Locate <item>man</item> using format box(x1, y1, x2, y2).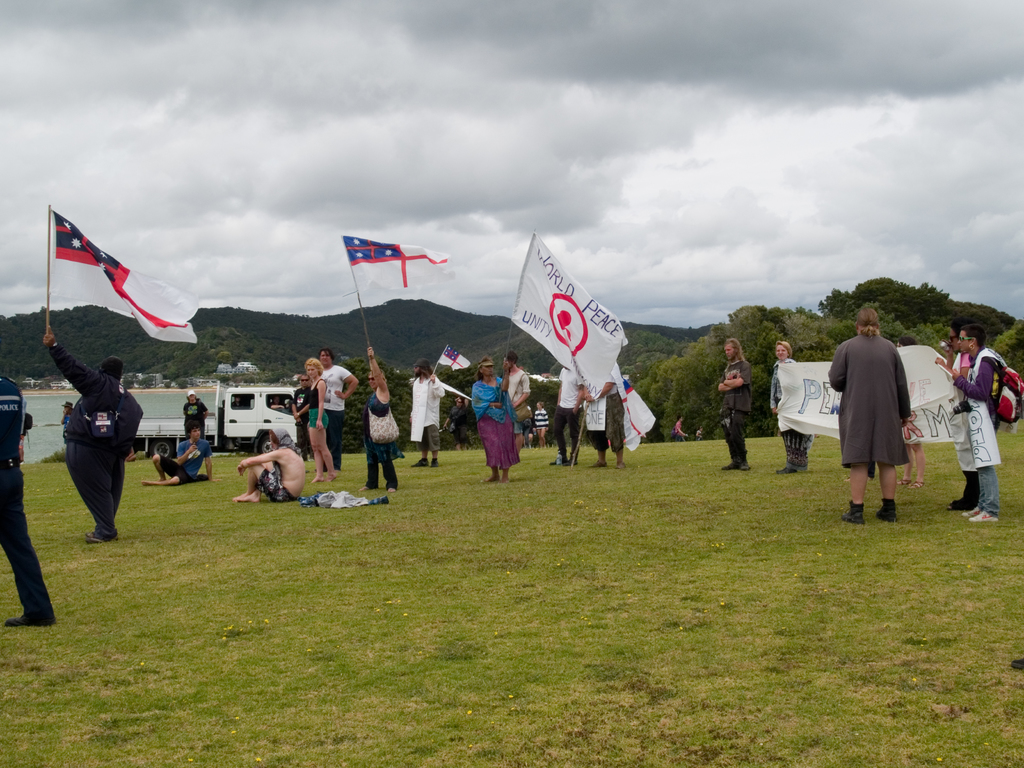
box(310, 342, 365, 472).
